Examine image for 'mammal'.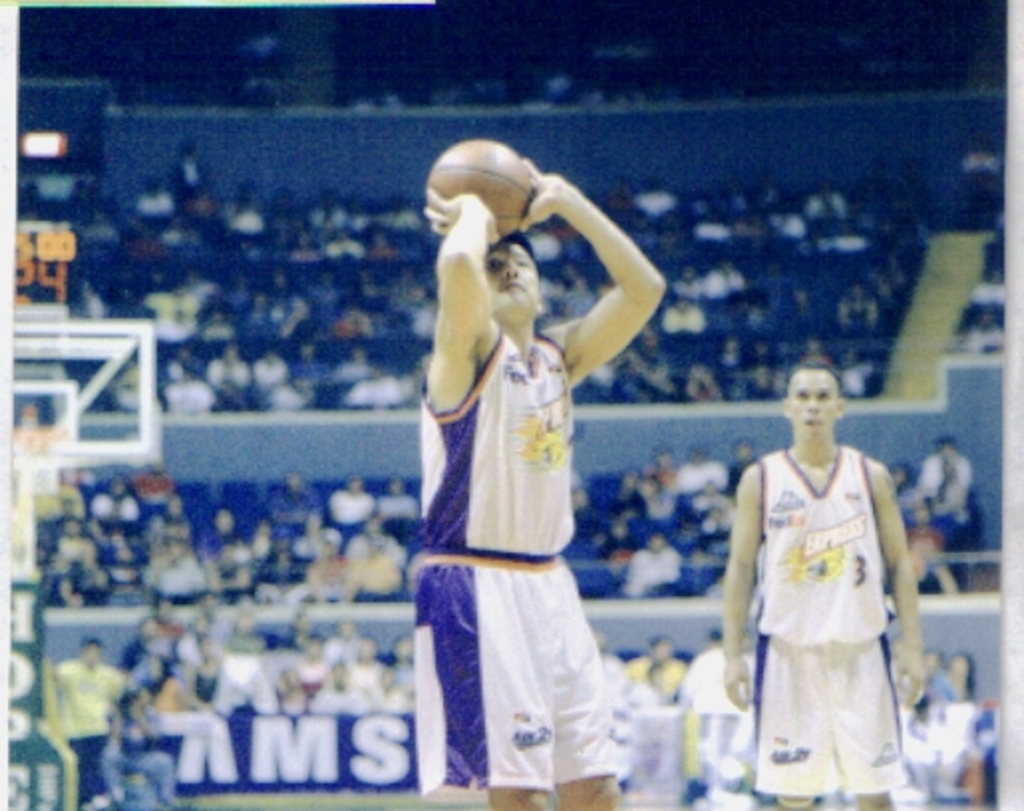
Examination result: region(728, 358, 923, 805).
